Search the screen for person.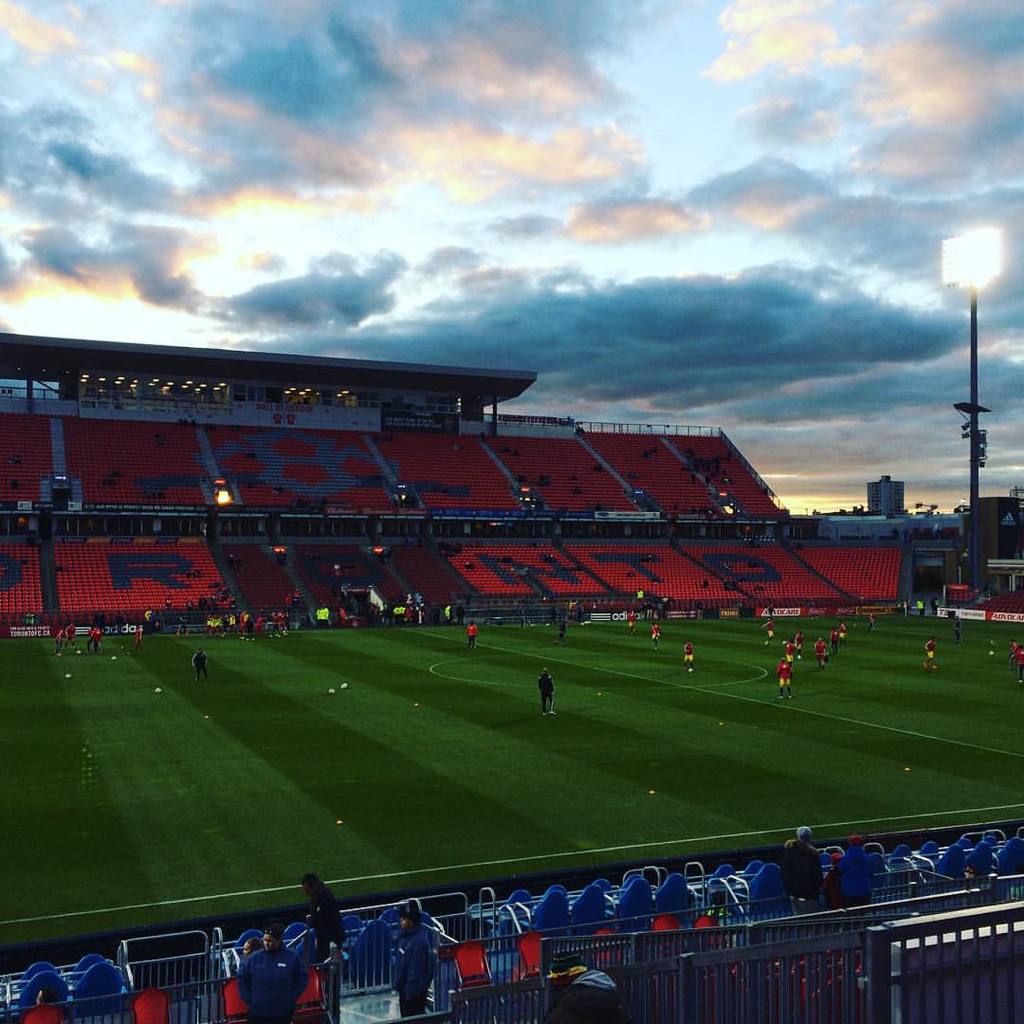
Found at l=682, t=641, r=692, b=676.
